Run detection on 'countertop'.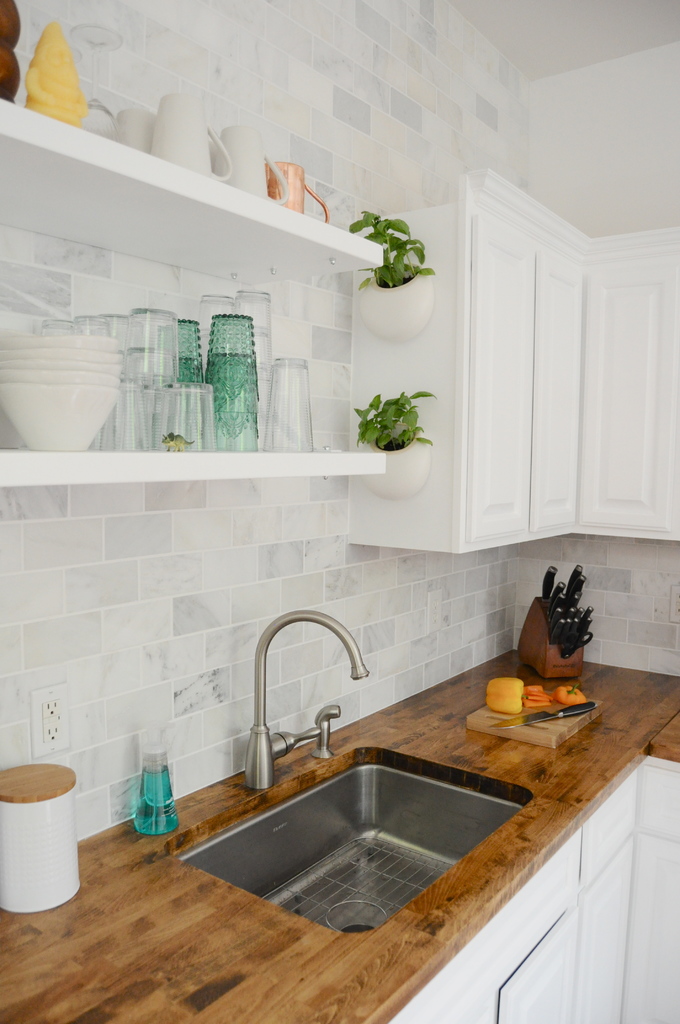
Result: select_region(0, 605, 679, 1023).
